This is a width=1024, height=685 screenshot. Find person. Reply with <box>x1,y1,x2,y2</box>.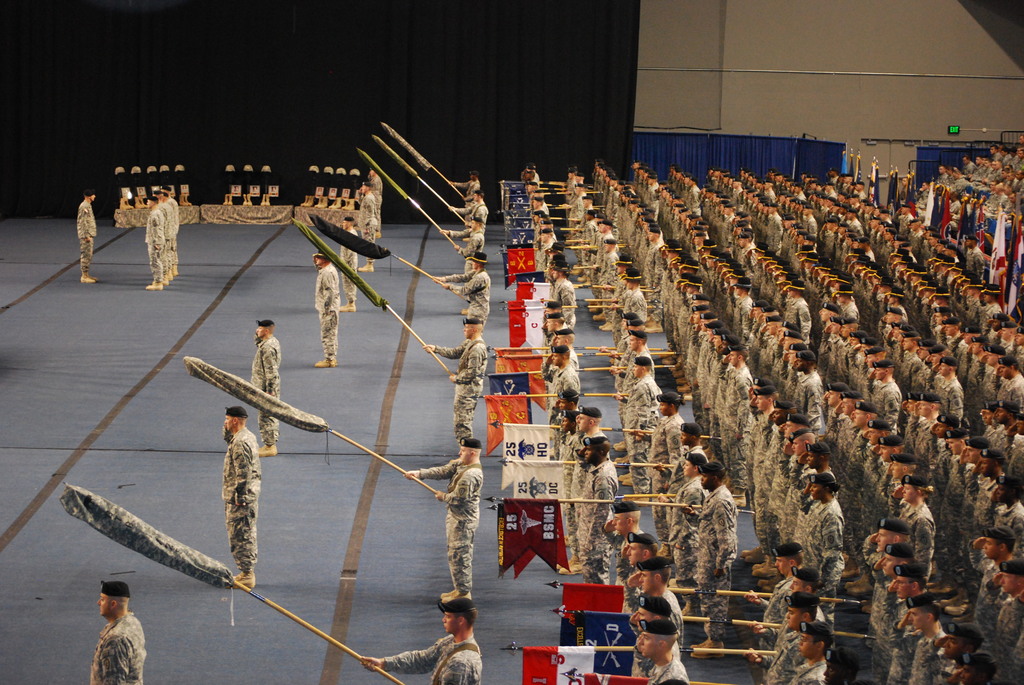
<box>561,164,585,189</box>.
